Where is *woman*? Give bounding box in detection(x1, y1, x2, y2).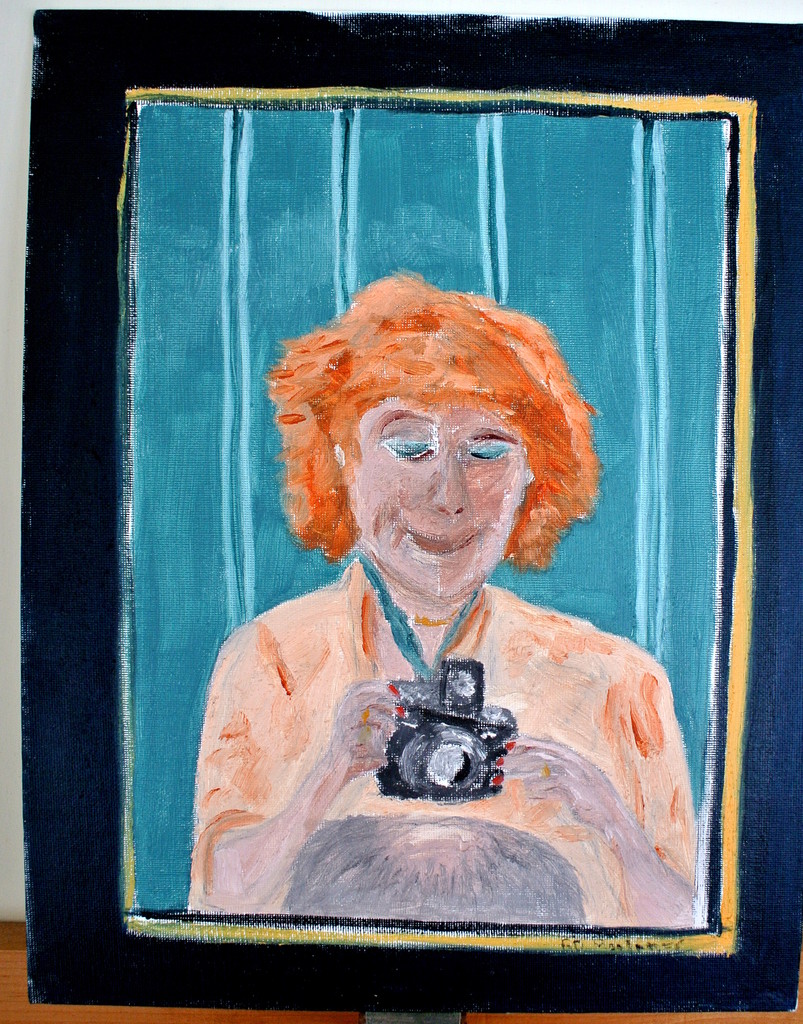
detection(135, 274, 735, 908).
